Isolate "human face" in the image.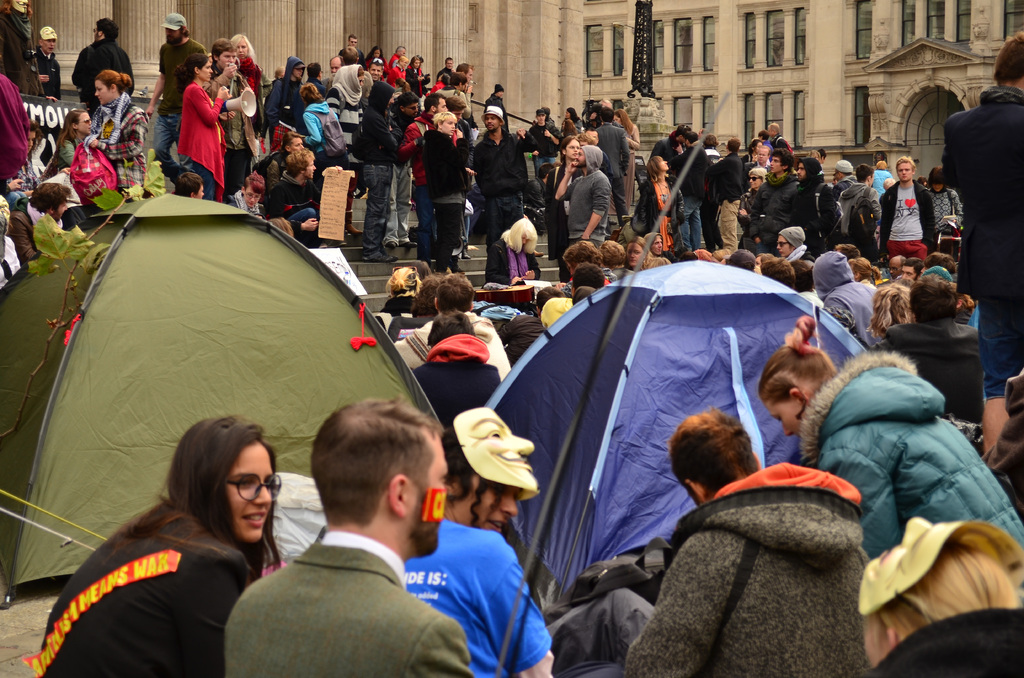
Isolated region: select_region(44, 40, 54, 54).
